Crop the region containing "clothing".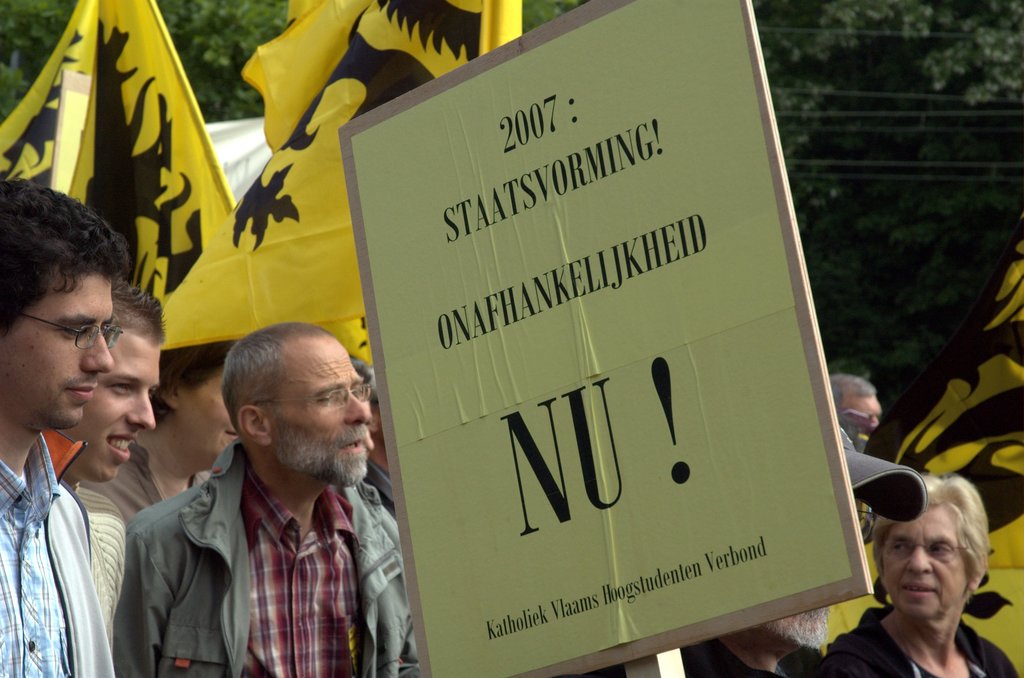
Crop region: select_region(821, 597, 1016, 677).
